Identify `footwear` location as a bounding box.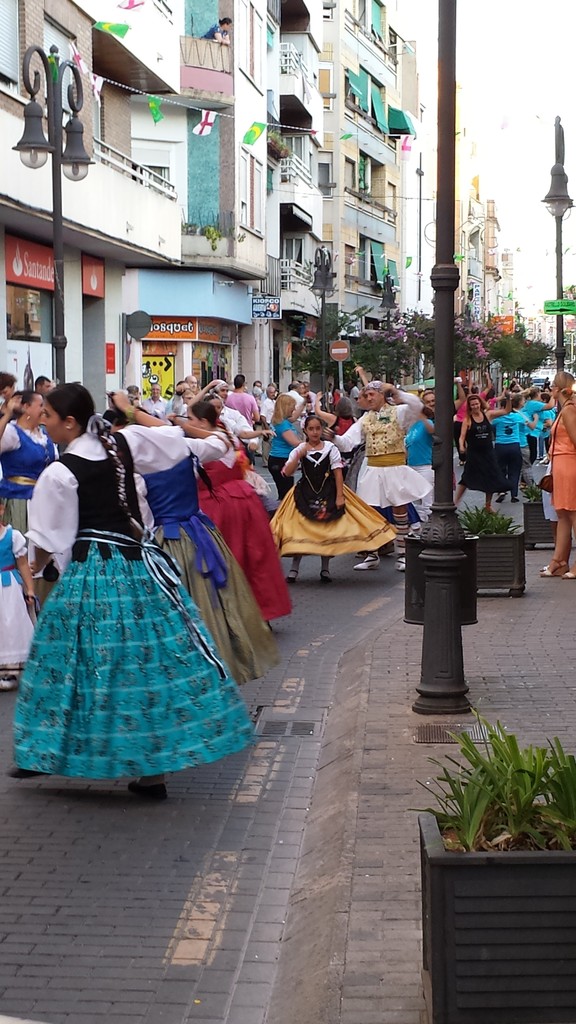
box(402, 552, 409, 572).
